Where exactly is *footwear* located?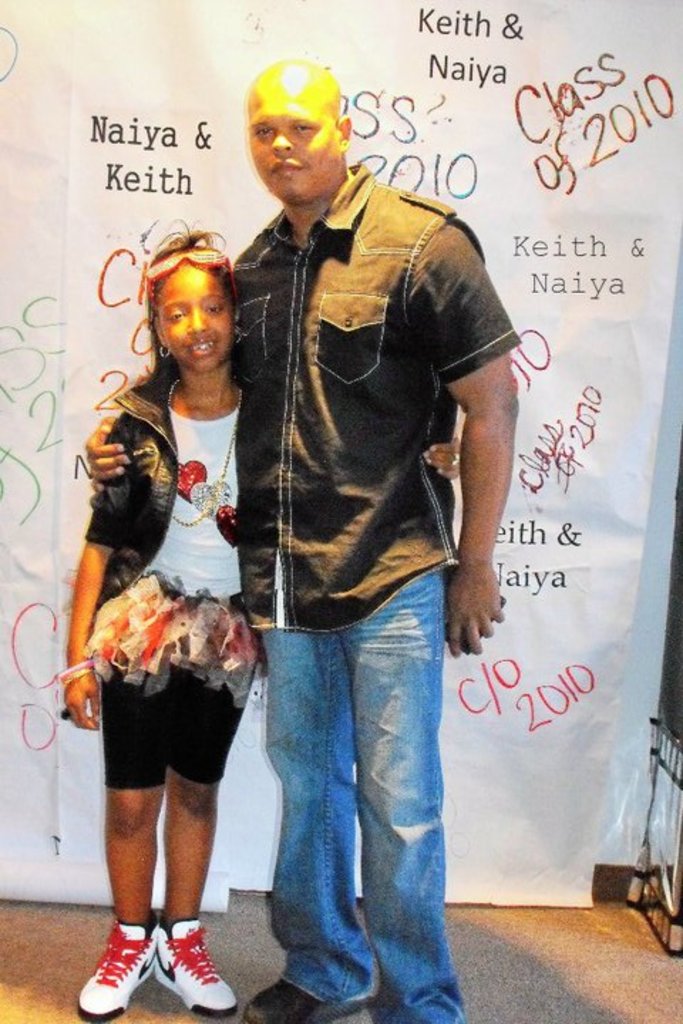
Its bounding box is box(77, 917, 168, 1013).
